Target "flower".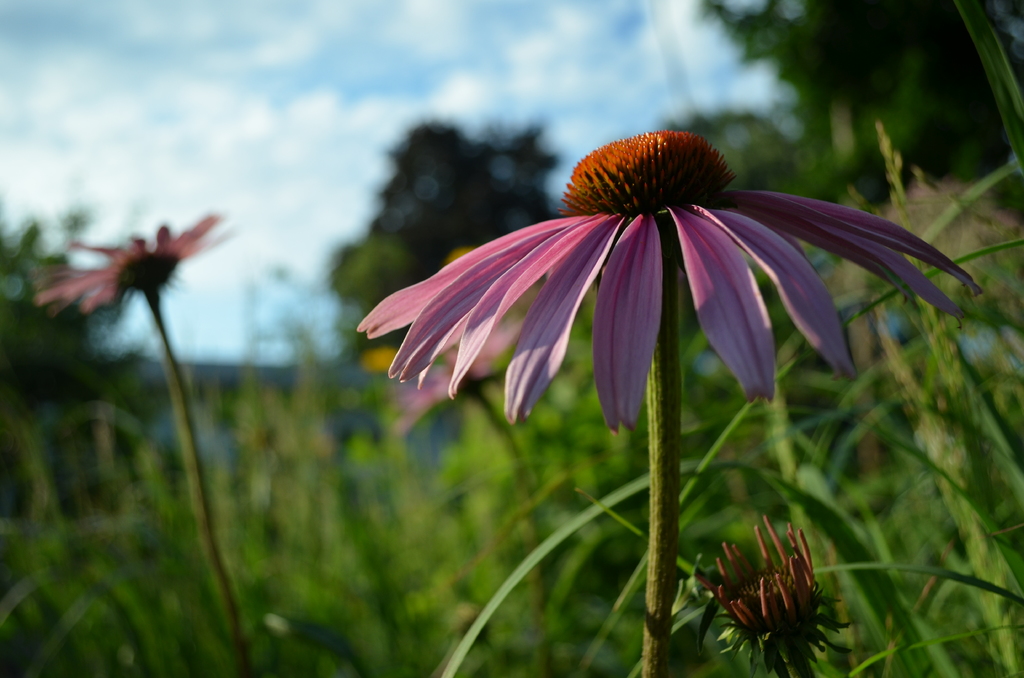
Target region: x1=369, y1=109, x2=932, y2=446.
